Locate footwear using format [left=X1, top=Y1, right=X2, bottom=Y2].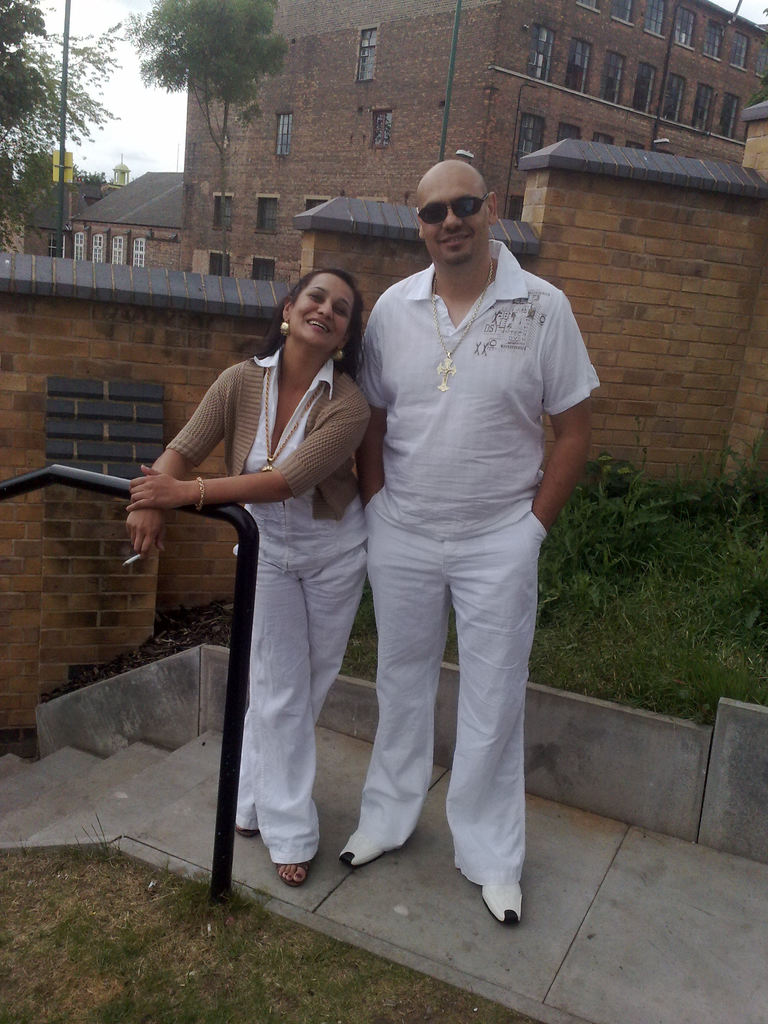
[left=479, top=882, right=524, bottom=924].
